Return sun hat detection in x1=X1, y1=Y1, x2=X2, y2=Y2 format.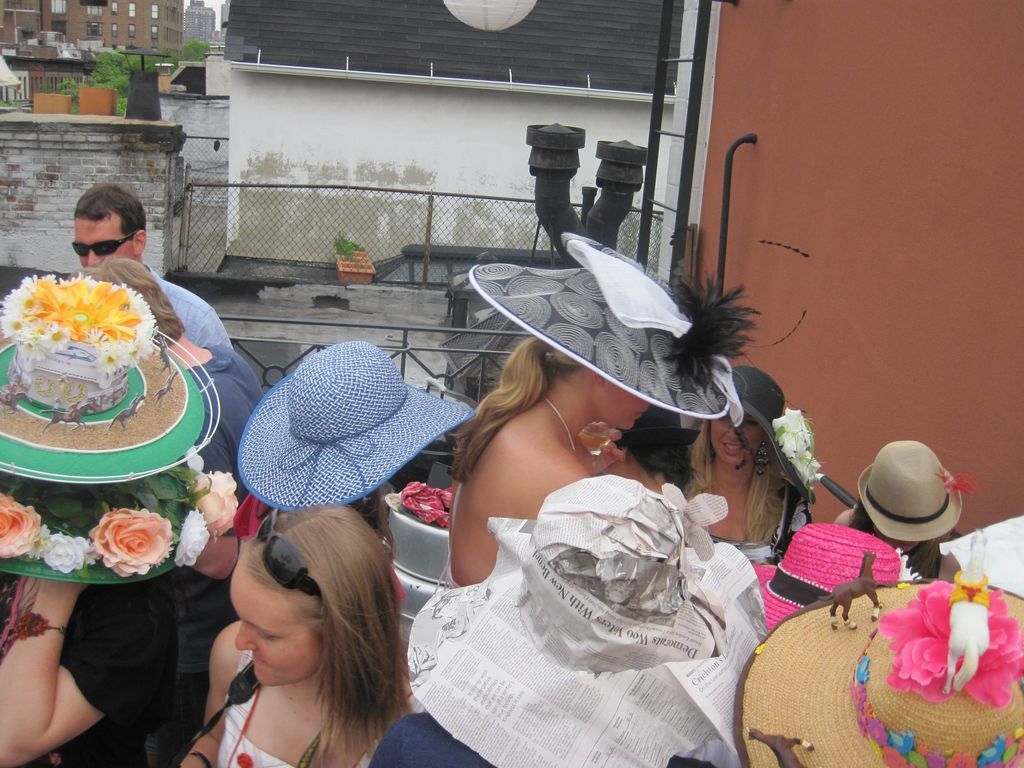
x1=737, y1=365, x2=787, y2=438.
